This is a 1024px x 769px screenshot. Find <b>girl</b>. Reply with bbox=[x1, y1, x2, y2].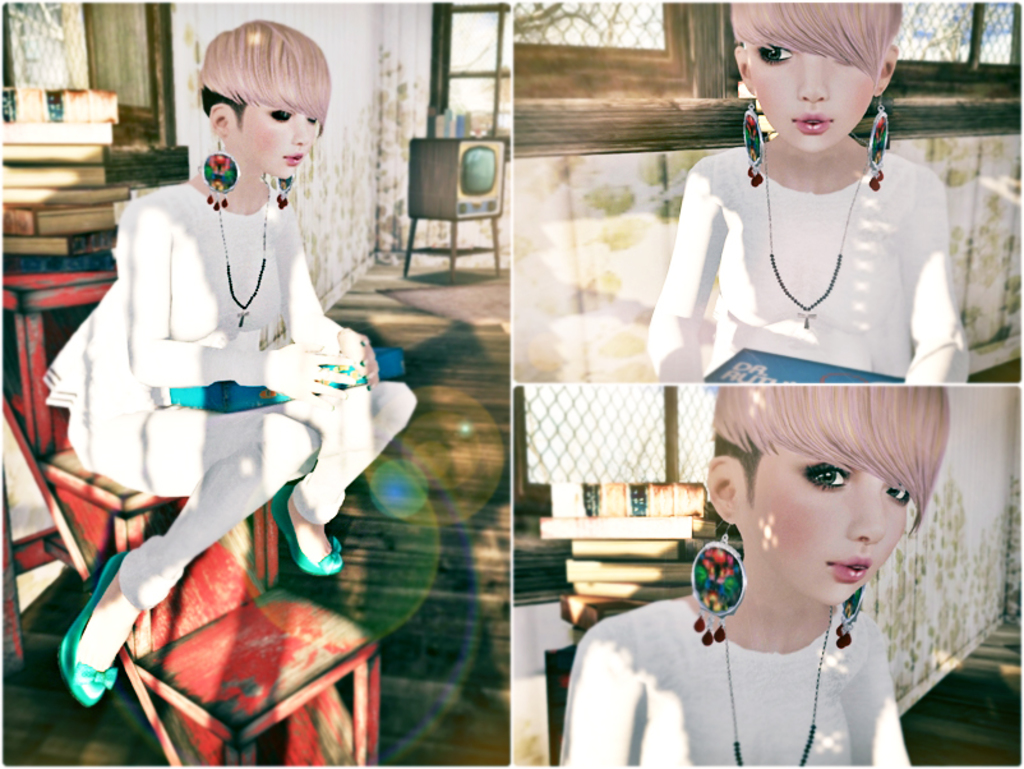
bbox=[38, 18, 414, 710].
